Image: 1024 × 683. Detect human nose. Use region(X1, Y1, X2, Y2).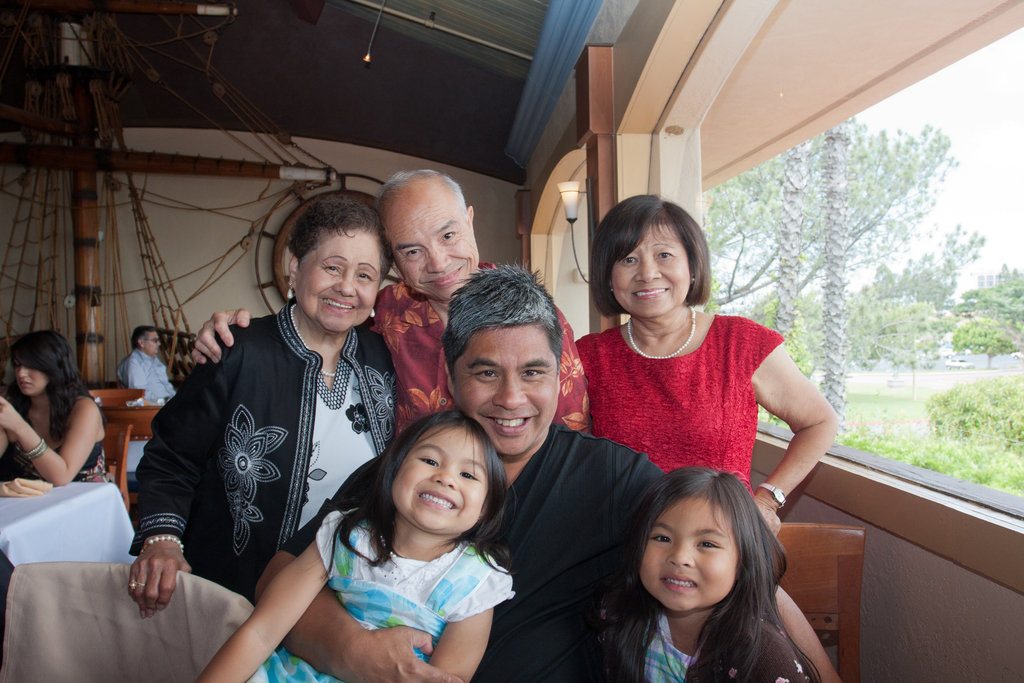
region(429, 242, 454, 272).
